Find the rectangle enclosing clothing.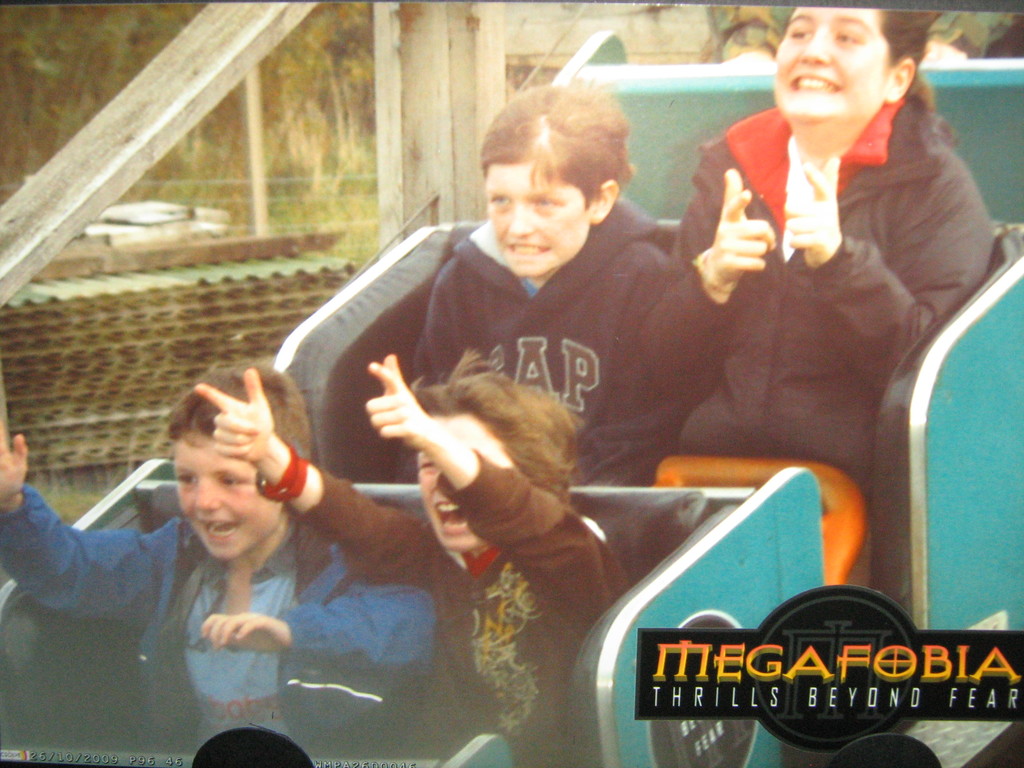
(x1=414, y1=197, x2=717, y2=486).
